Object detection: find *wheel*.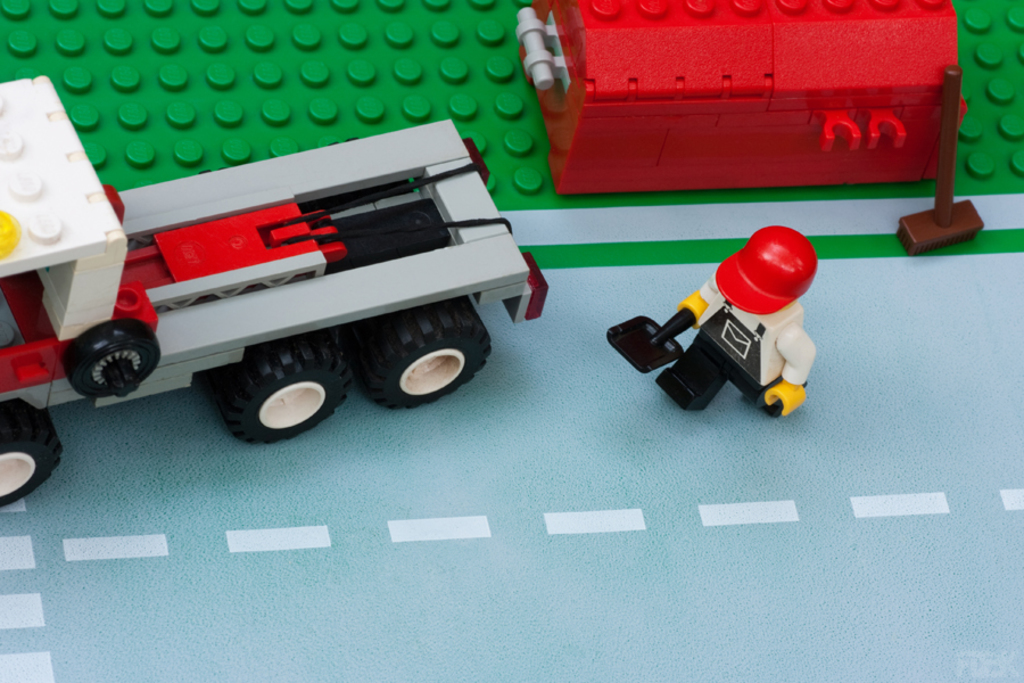
box=[0, 403, 64, 507].
